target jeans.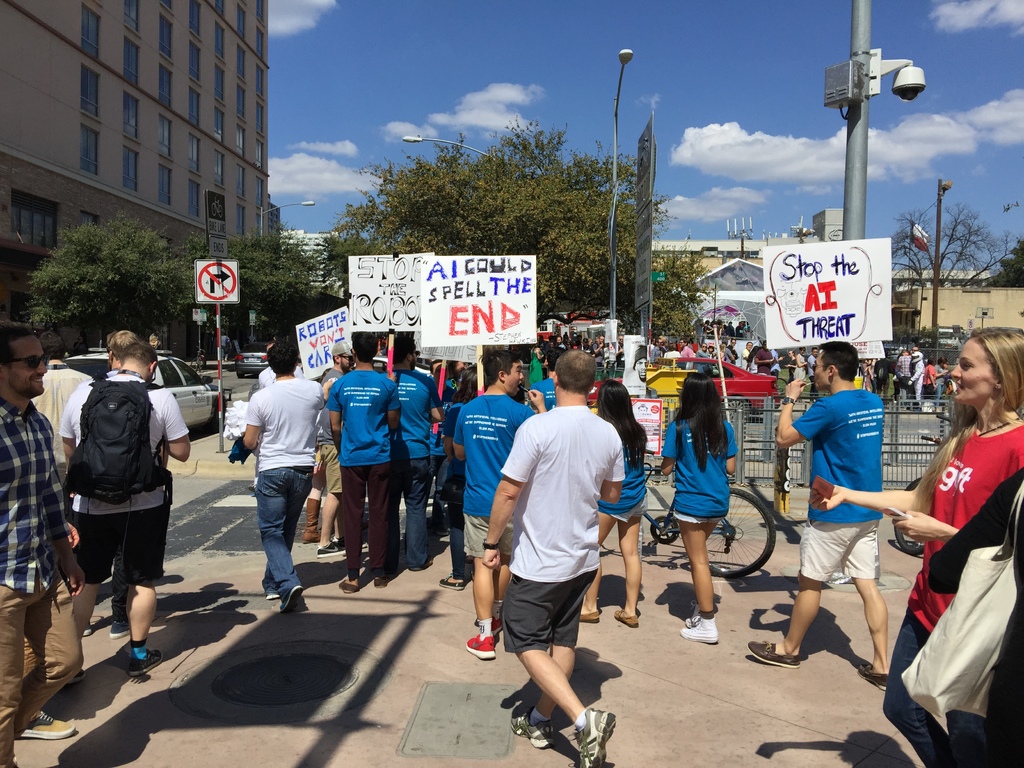
Target region: detection(869, 372, 879, 397).
